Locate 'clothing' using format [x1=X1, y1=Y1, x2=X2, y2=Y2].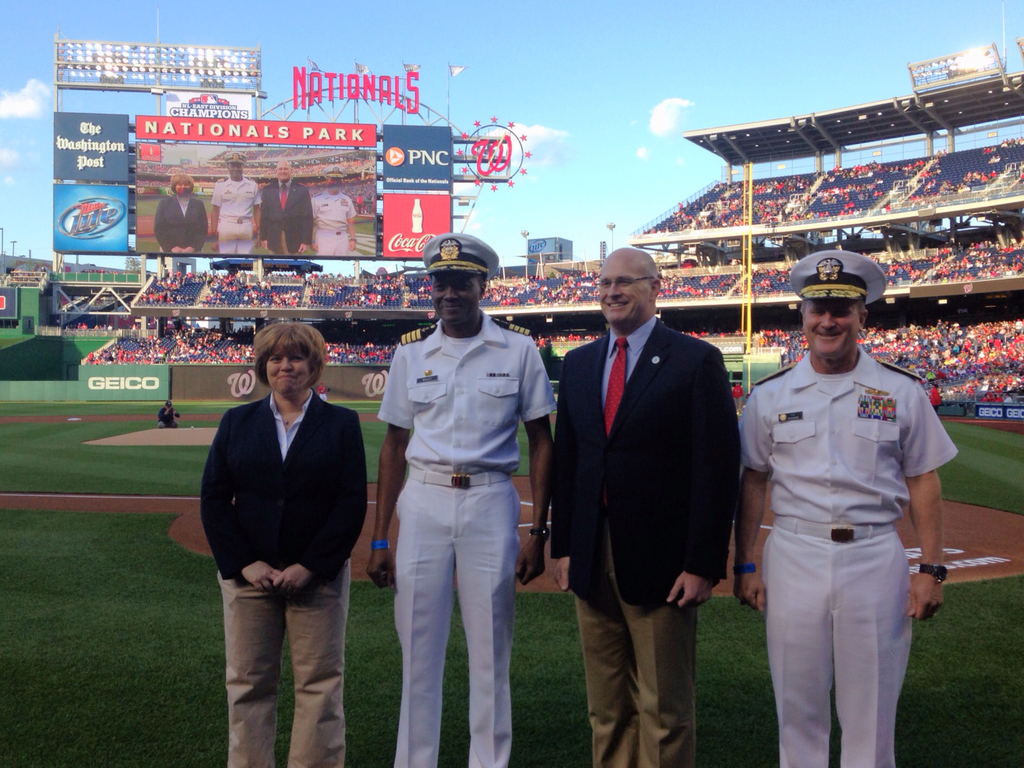
[x1=311, y1=187, x2=357, y2=249].
